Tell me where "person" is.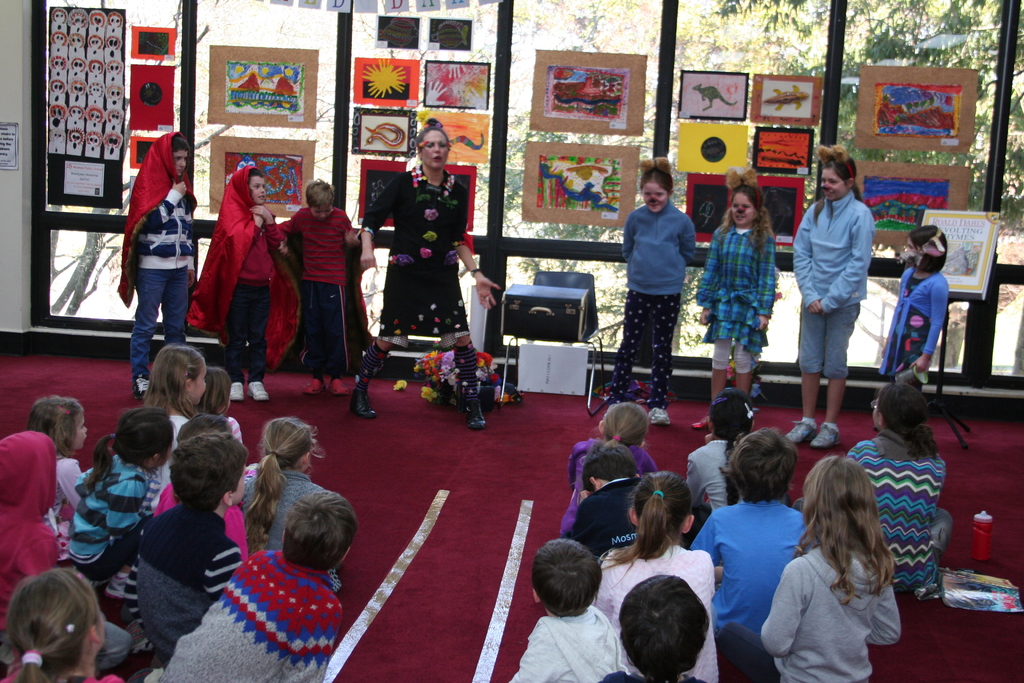
"person" is at [x1=792, y1=379, x2=955, y2=598].
